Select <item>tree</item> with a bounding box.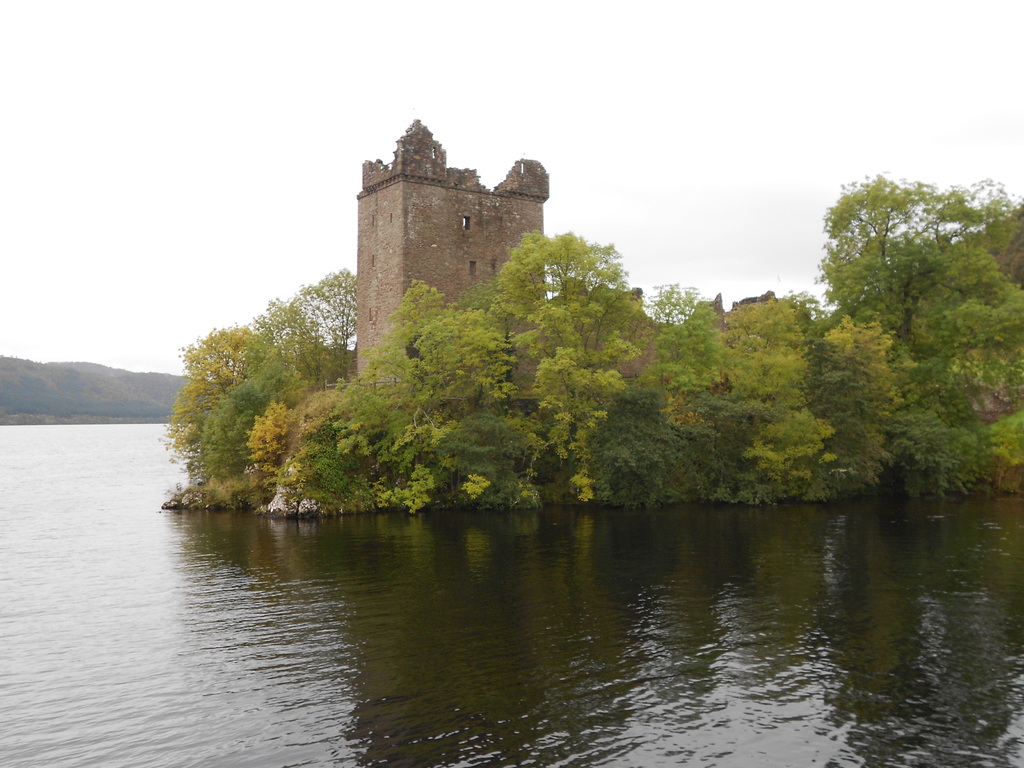
(x1=275, y1=264, x2=358, y2=381).
